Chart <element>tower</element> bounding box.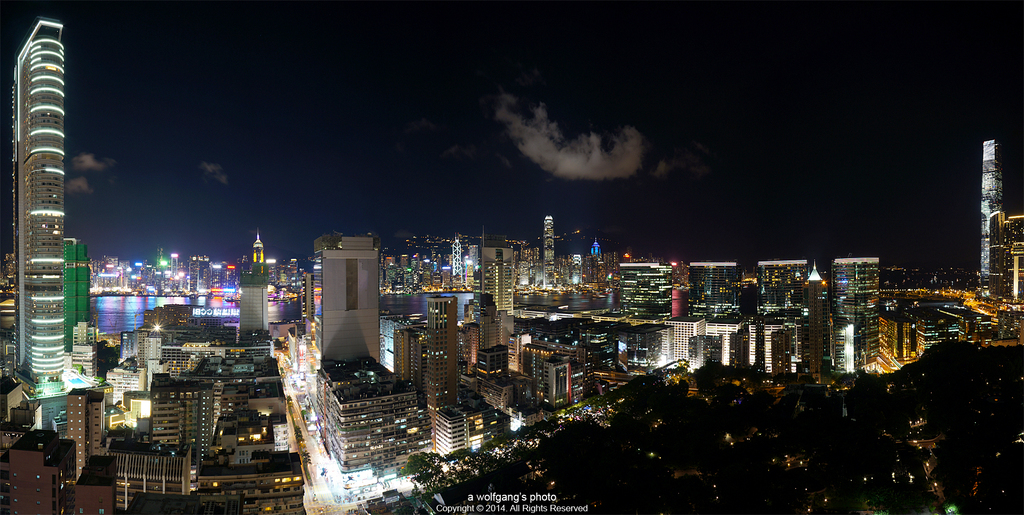
Charted: [998, 215, 1023, 315].
